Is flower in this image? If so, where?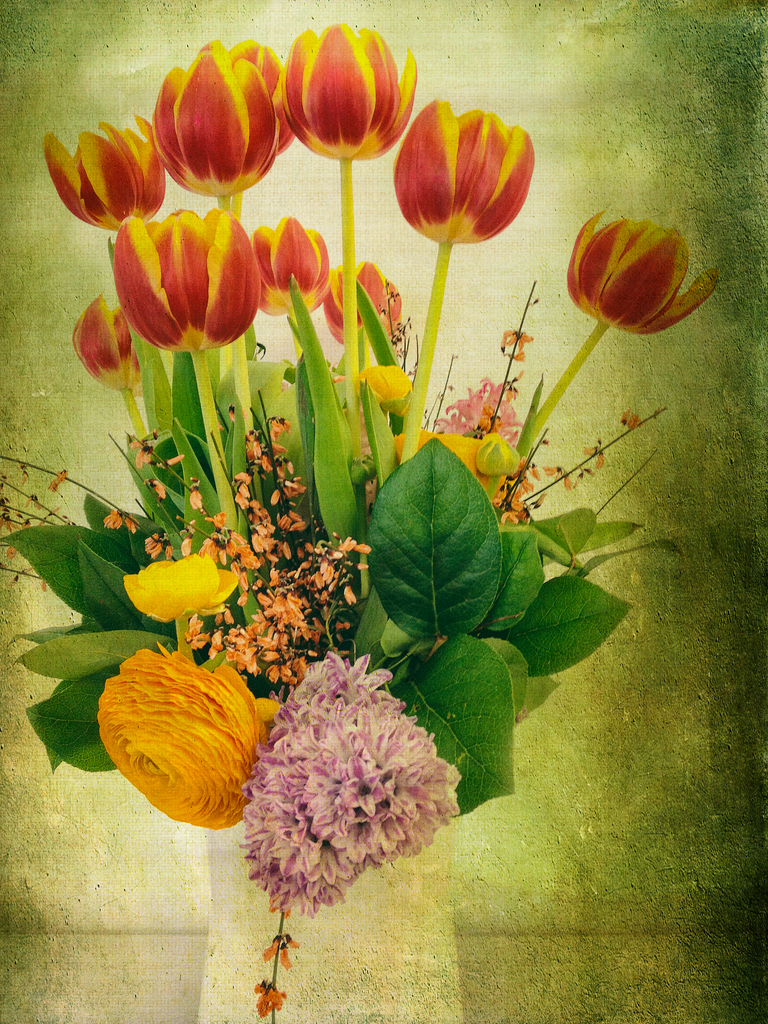
Yes, at bbox=[91, 643, 288, 835].
